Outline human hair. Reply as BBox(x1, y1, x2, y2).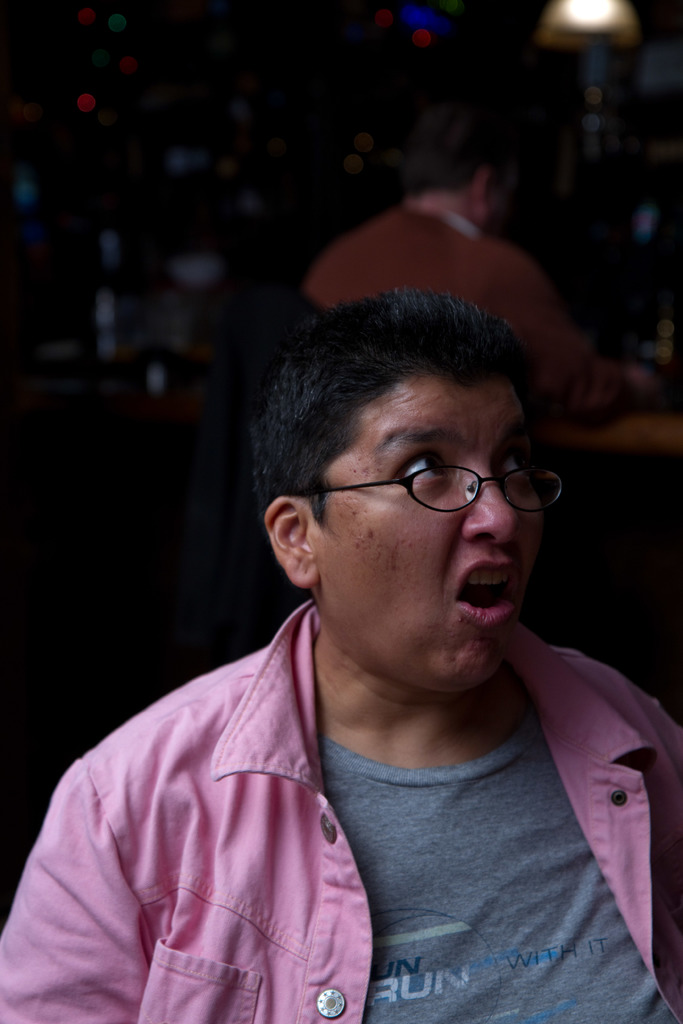
BBox(263, 267, 552, 559).
